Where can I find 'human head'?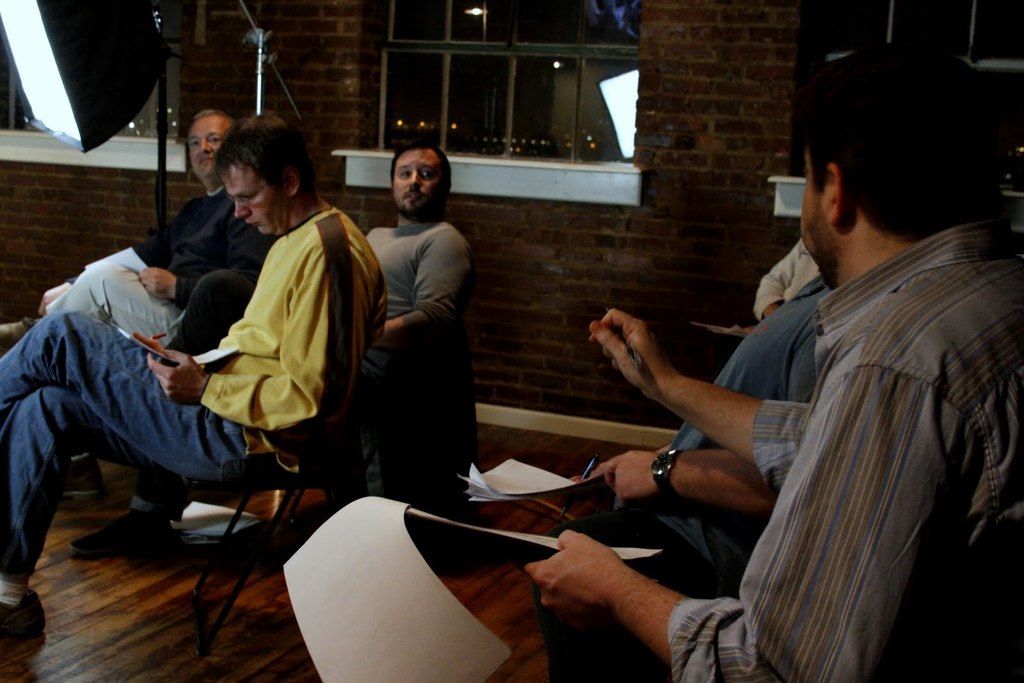
You can find it at box(806, 42, 1020, 272).
